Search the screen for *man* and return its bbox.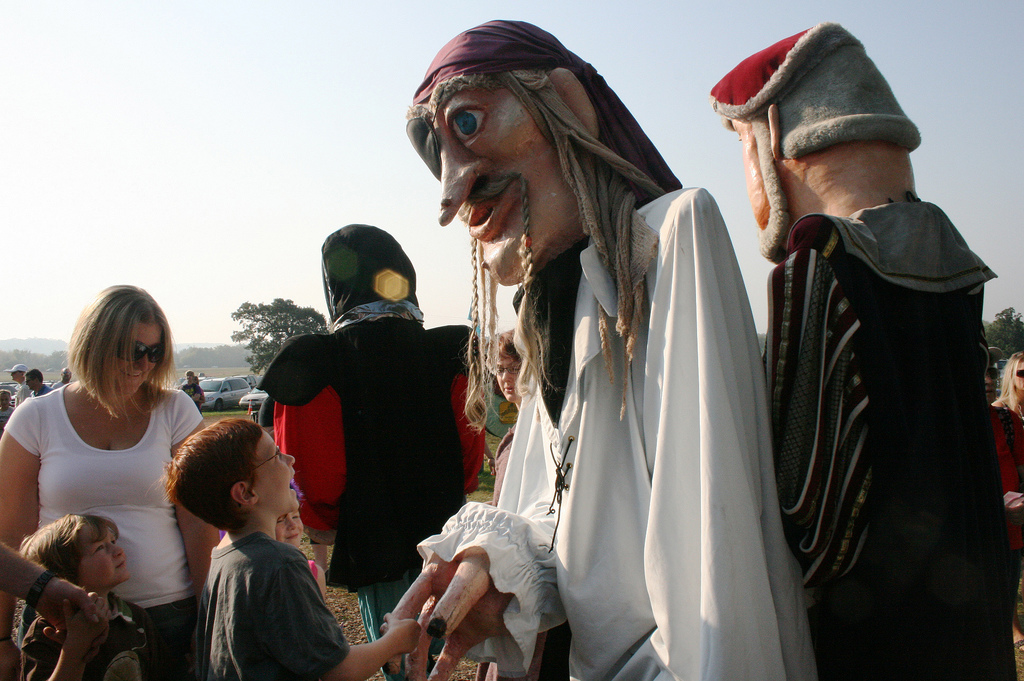
Found: 43:369:76:396.
